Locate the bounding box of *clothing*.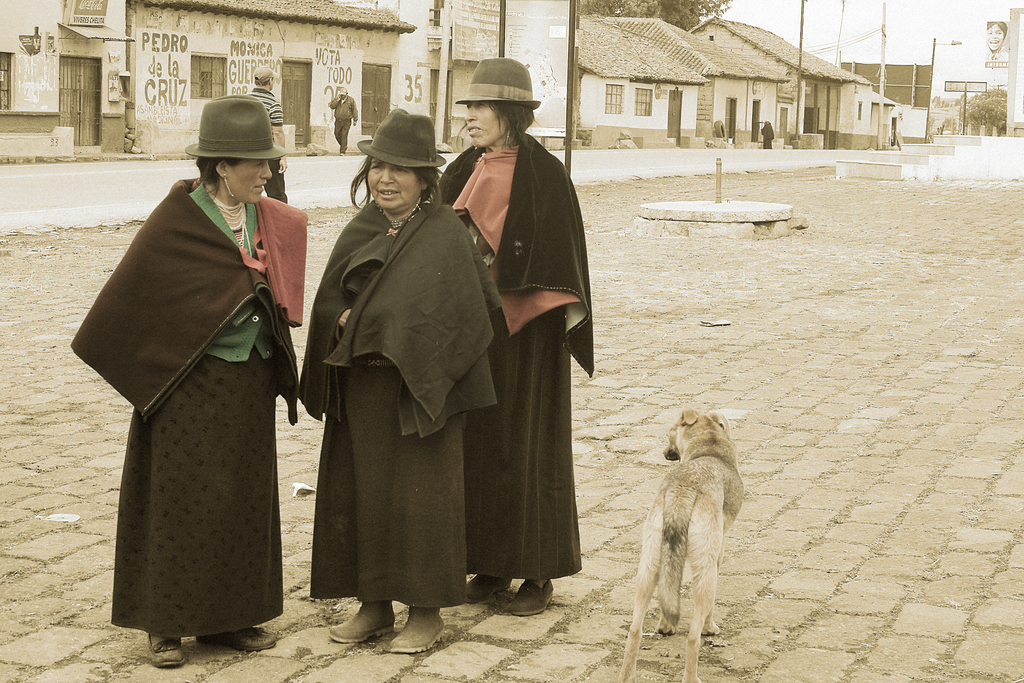
Bounding box: <region>84, 129, 305, 671</region>.
